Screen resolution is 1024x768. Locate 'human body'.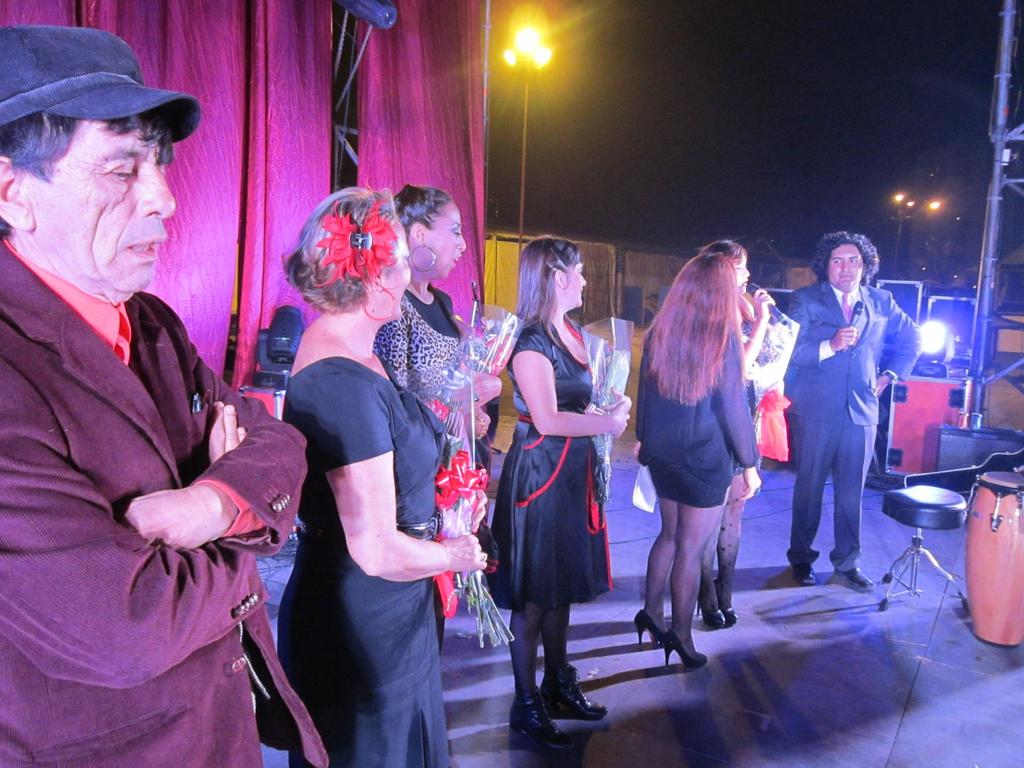
bbox(721, 308, 792, 635).
